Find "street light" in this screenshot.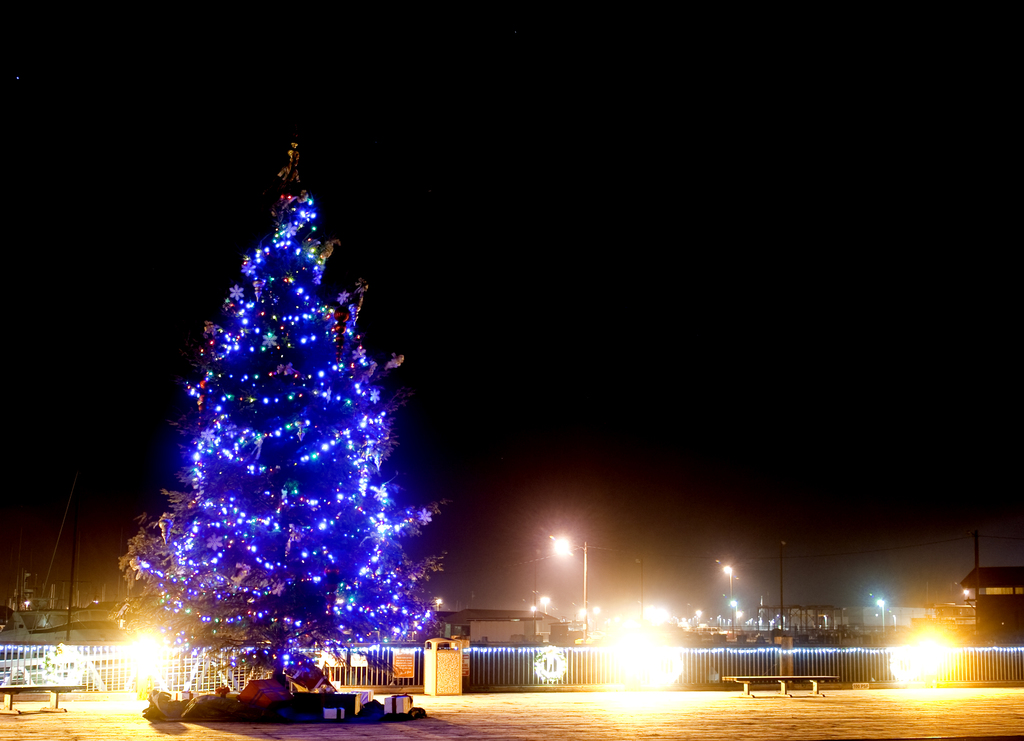
The bounding box for "street light" is <bbox>875, 598, 887, 634</bbox>.
